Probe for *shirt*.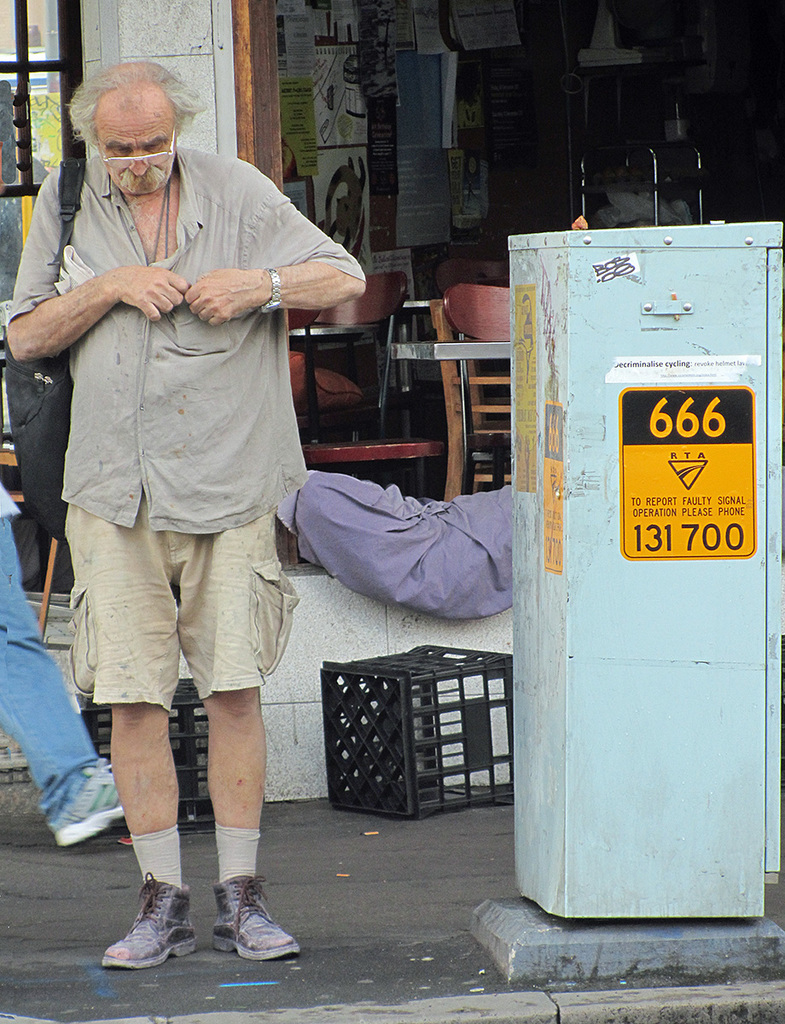
Probe result: [left=2, top=138, right=363, bottom=537].
